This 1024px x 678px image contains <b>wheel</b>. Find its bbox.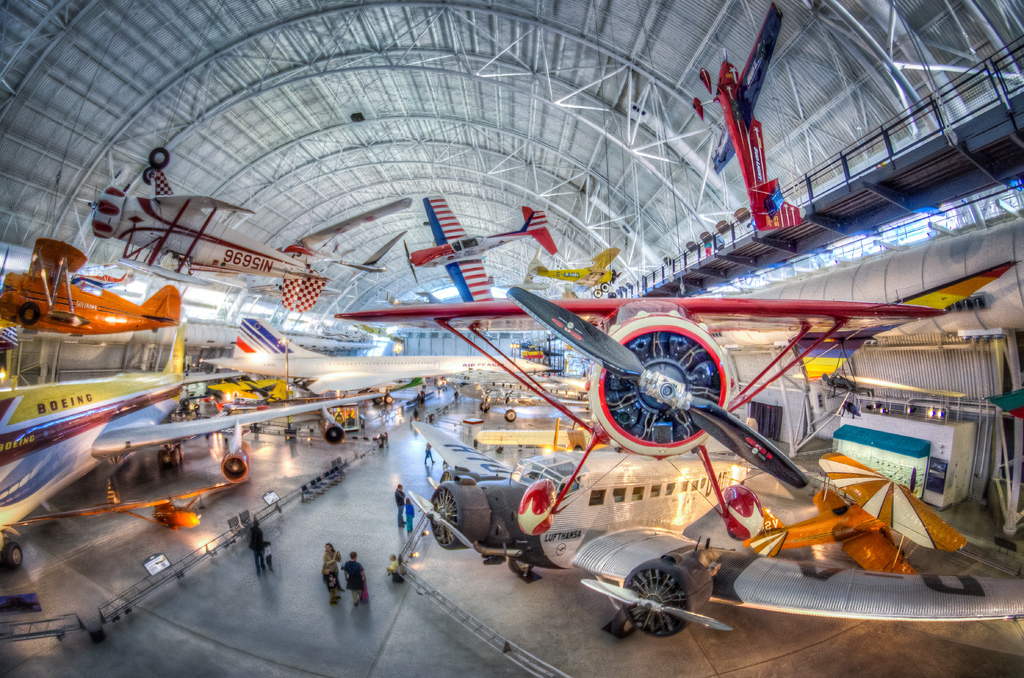
[left=0, top=544, right=22, bottom=569].
